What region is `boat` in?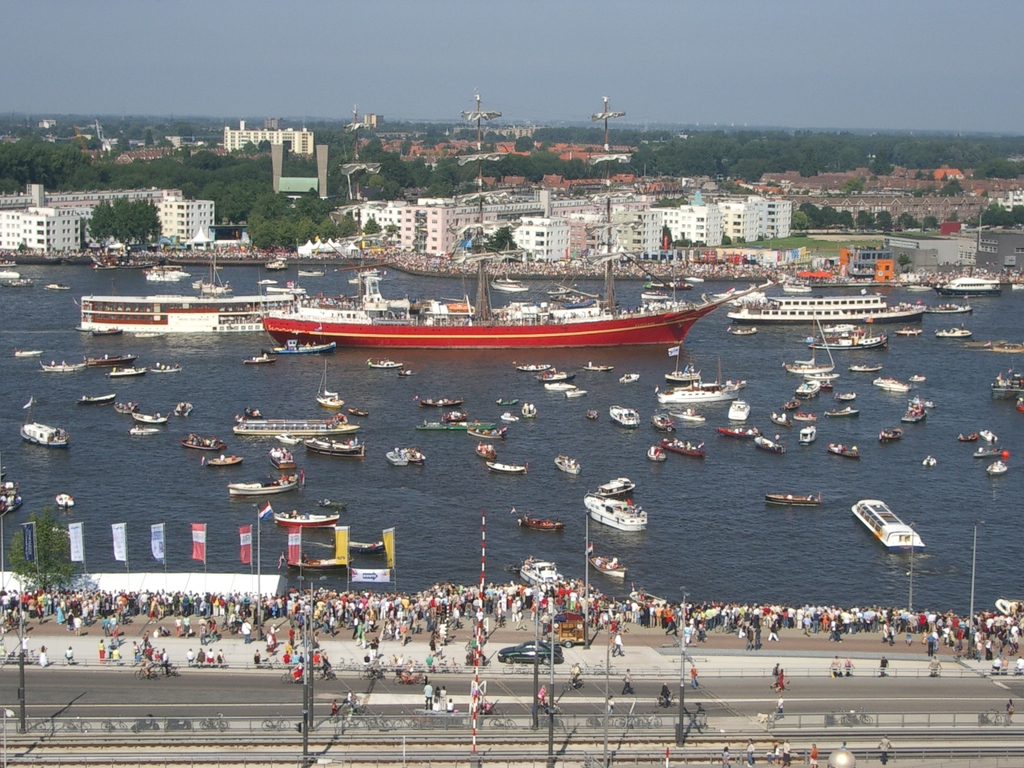
{"x1": 307, "y1": 435, "x2": 369, "y2": 461}.
